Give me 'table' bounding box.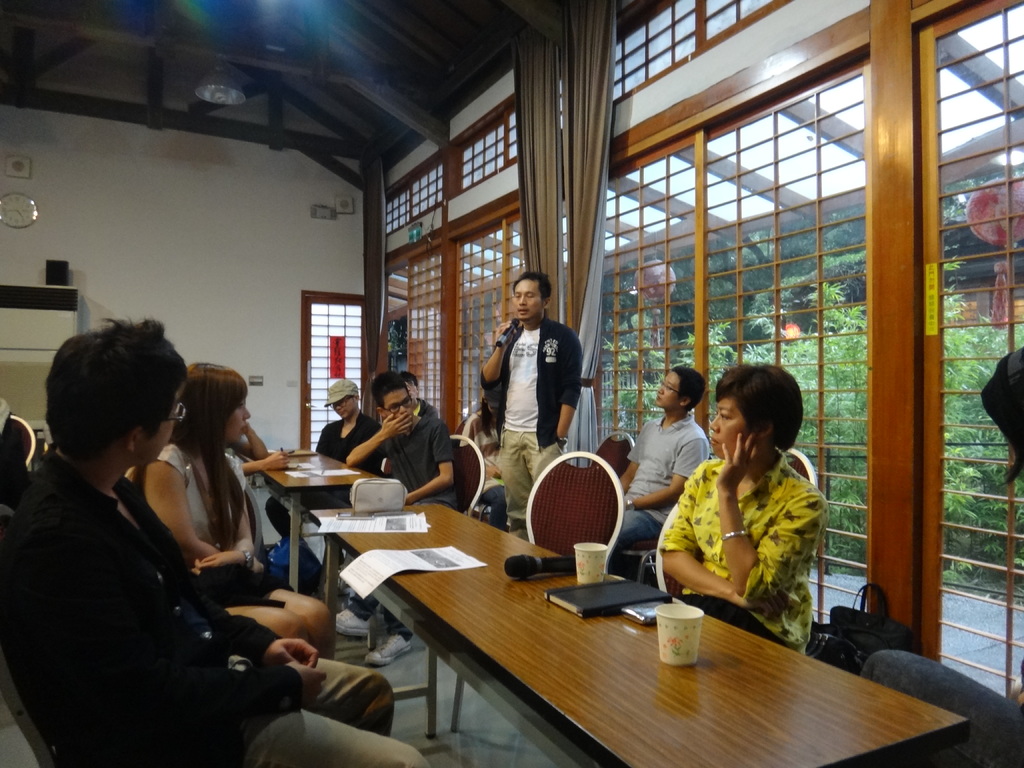
l=305, t=502, r=973, b=767.
